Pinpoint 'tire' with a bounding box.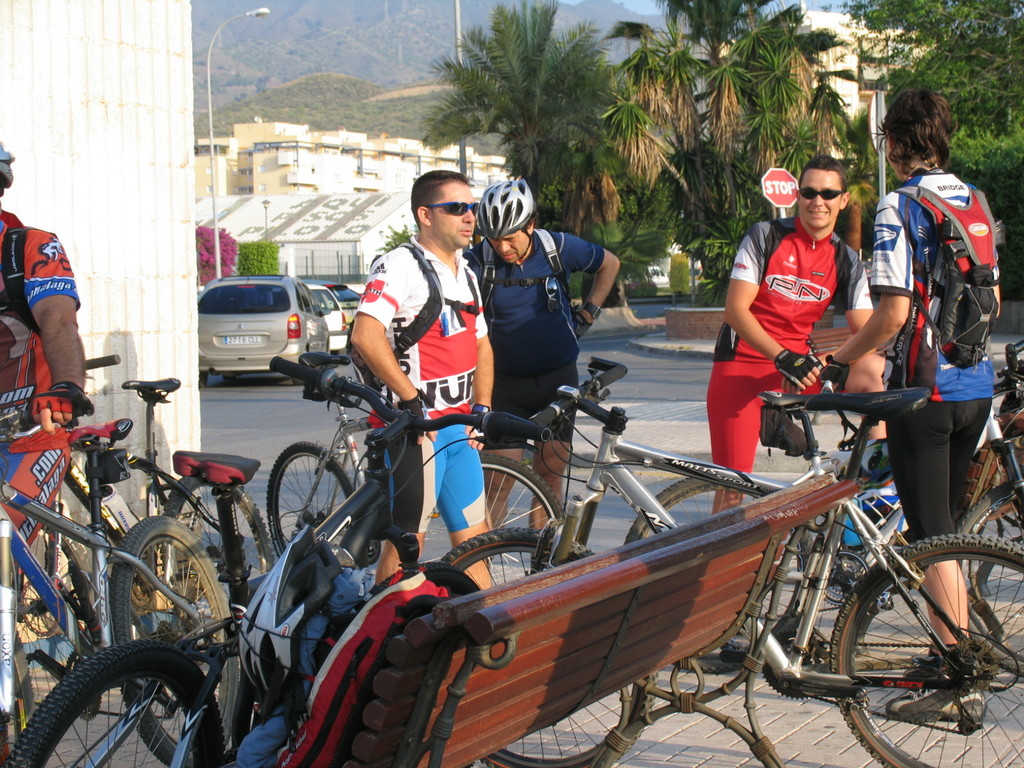
bbox=(161, 474, 280, 573).
